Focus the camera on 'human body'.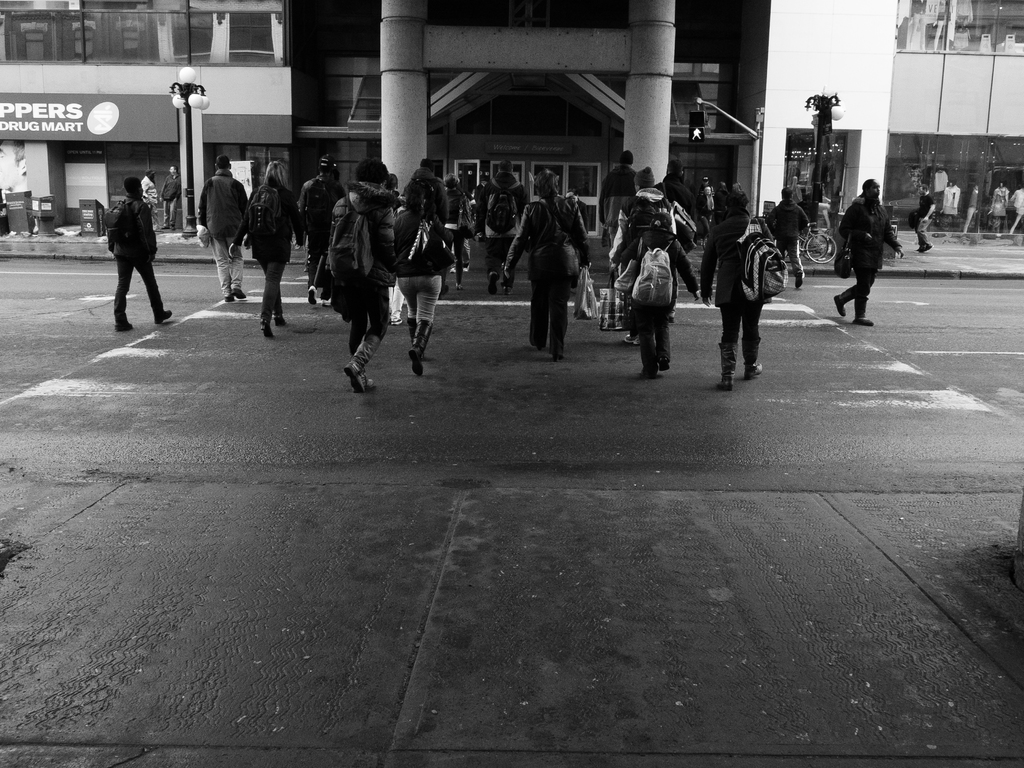
Focus region: crop(991, 179, 1008, 228).
